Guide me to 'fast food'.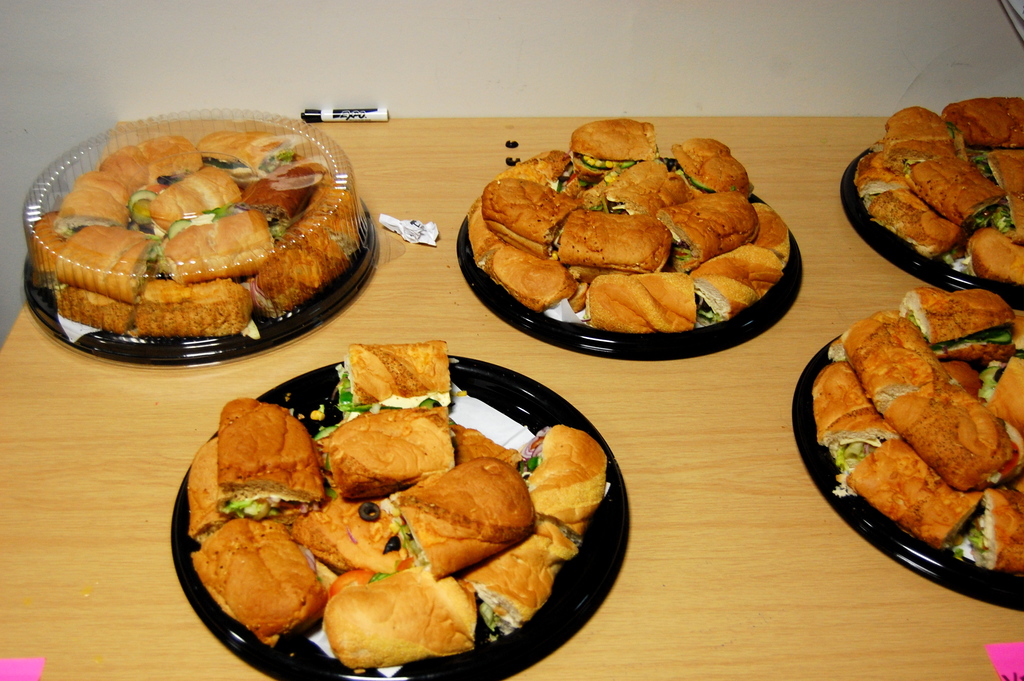
Guidance: 594:279:696:334.
